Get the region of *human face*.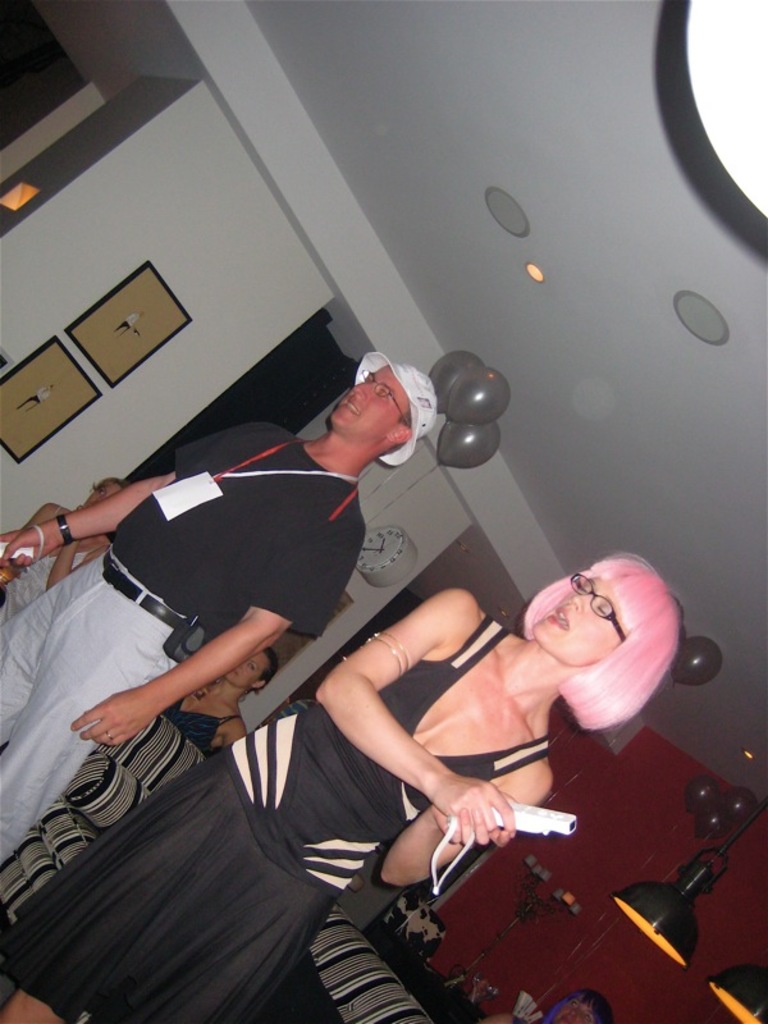
BBox(220, 654, 269, 690).
